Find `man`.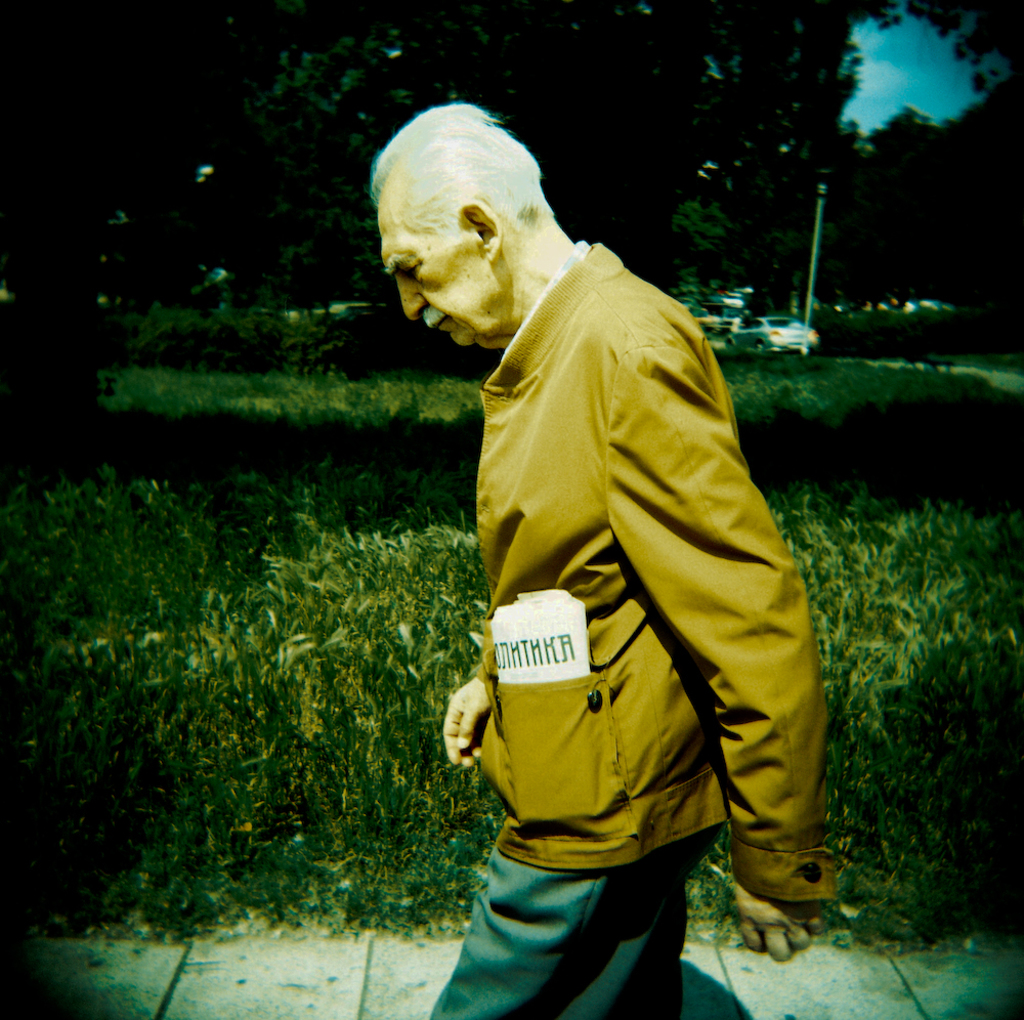
BBox(373, 92, 834, 1019).
